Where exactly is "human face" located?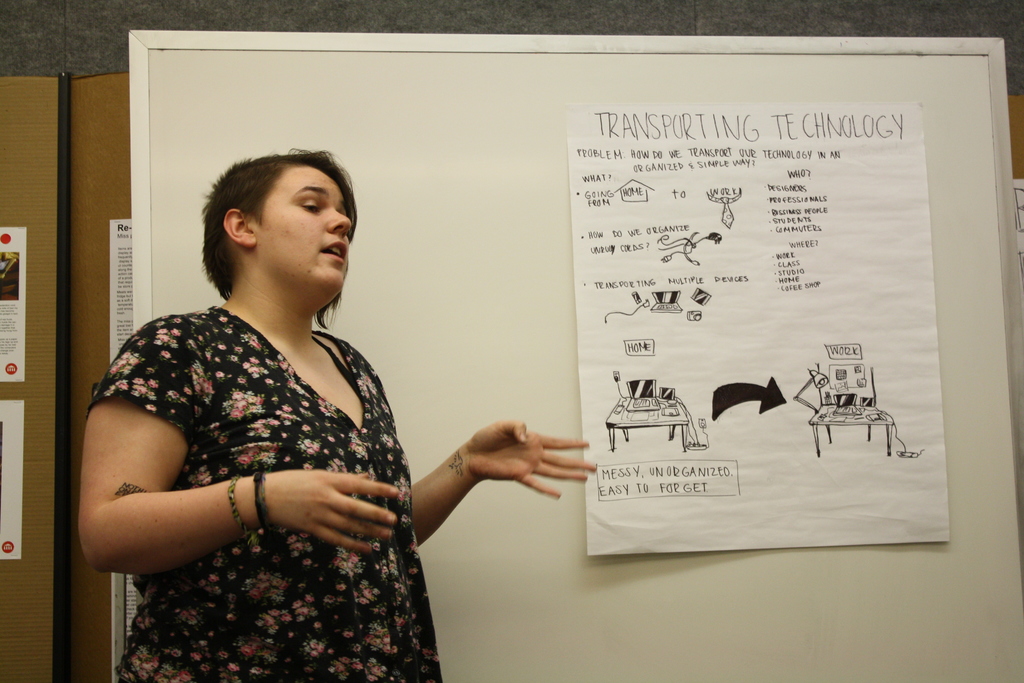
Its bounding box is 252 166 351 294.
